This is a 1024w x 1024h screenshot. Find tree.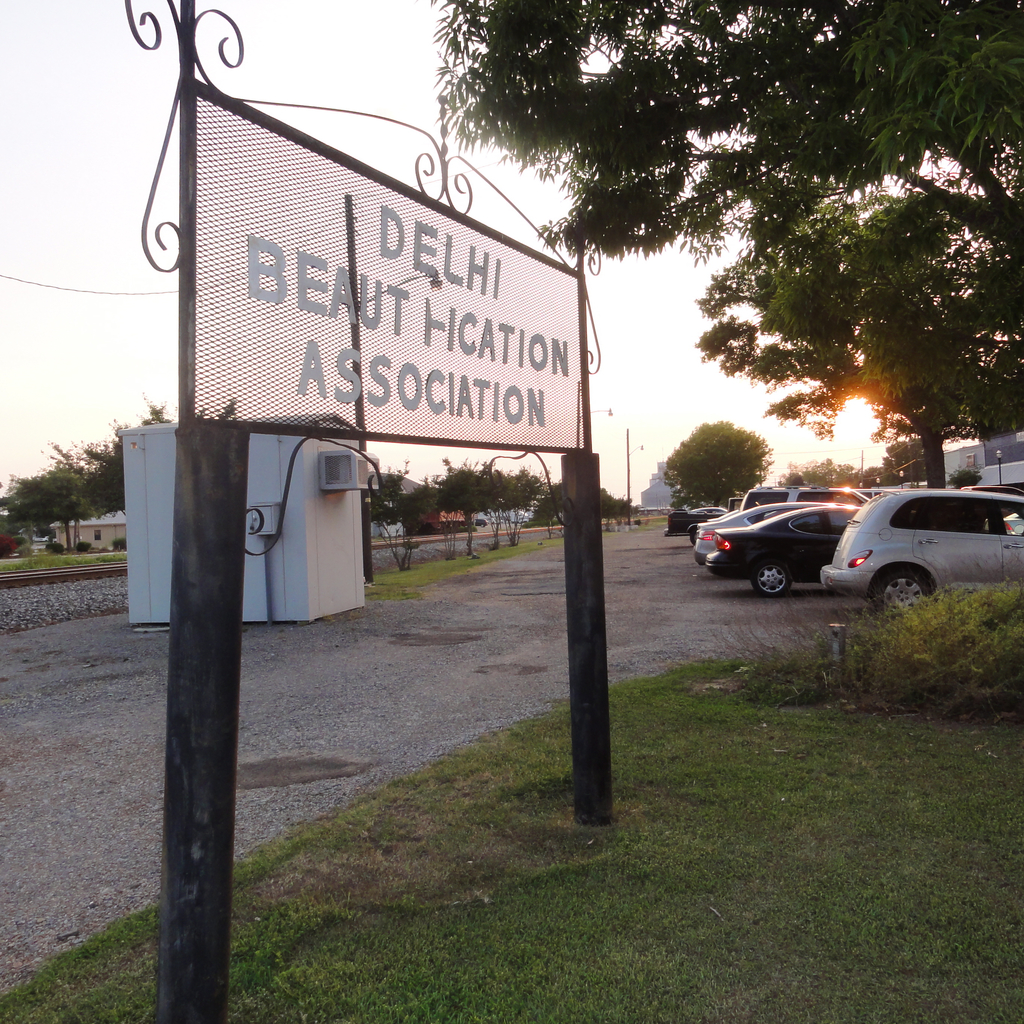
Bounding box: x1=664 y1=419 x2=772 y2=508.
